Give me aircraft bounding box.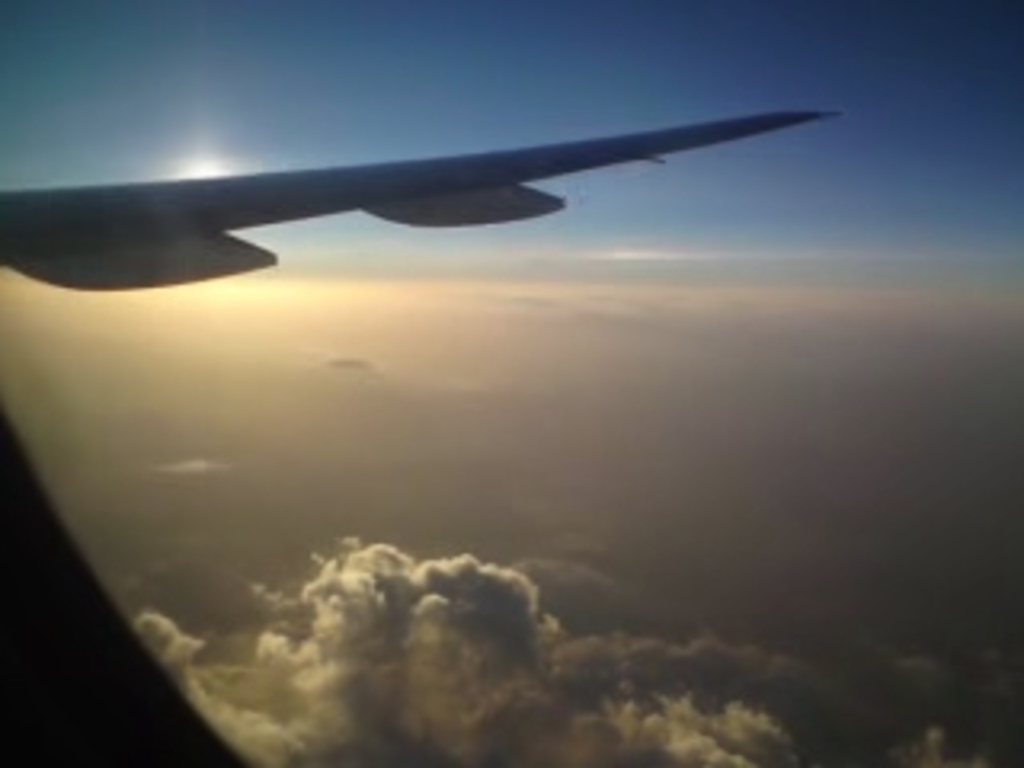
[left=64, top=54, right=845, bottom=285].
